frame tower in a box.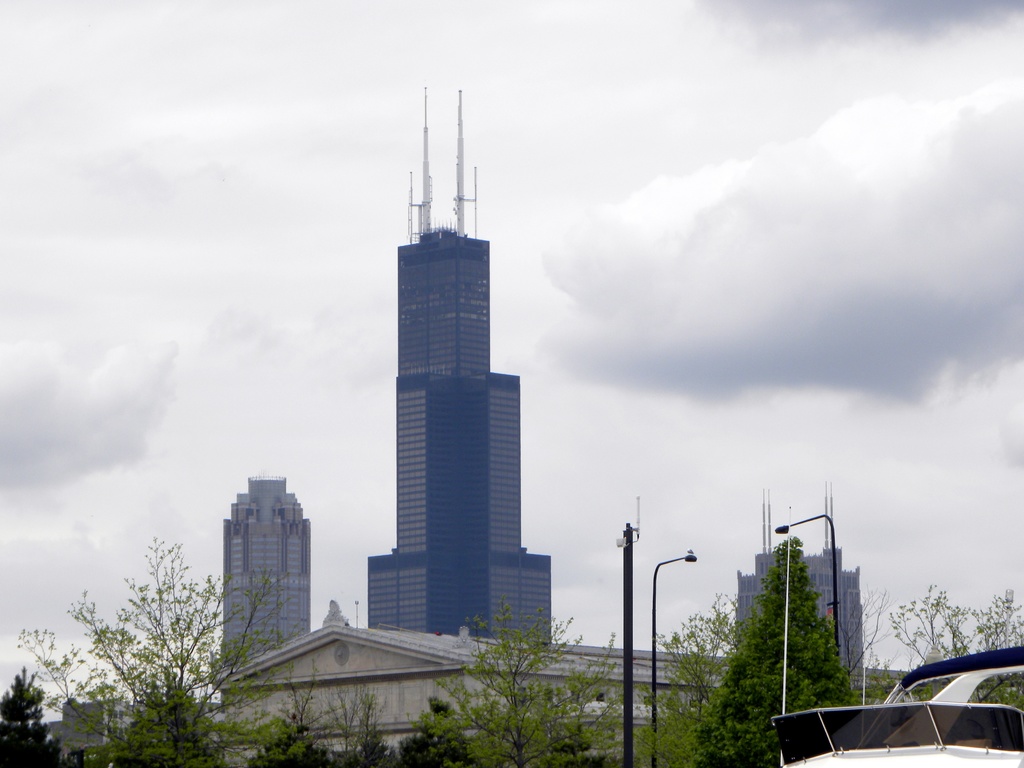
region(220, 481, 307, 669).
